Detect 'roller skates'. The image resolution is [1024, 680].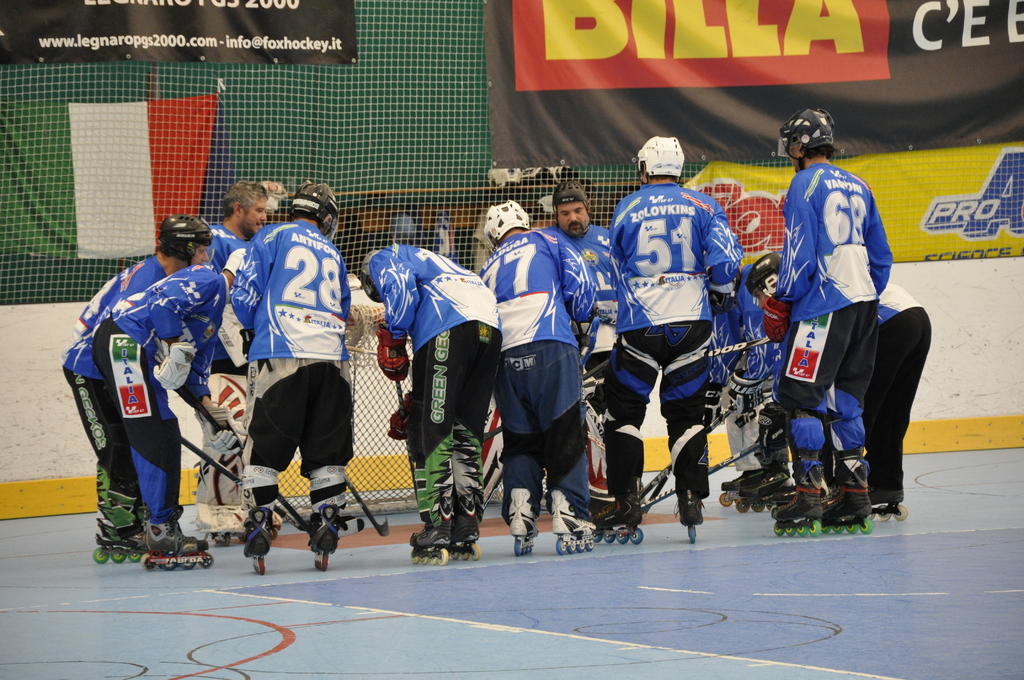
locate(868, 476, 909, 519).
